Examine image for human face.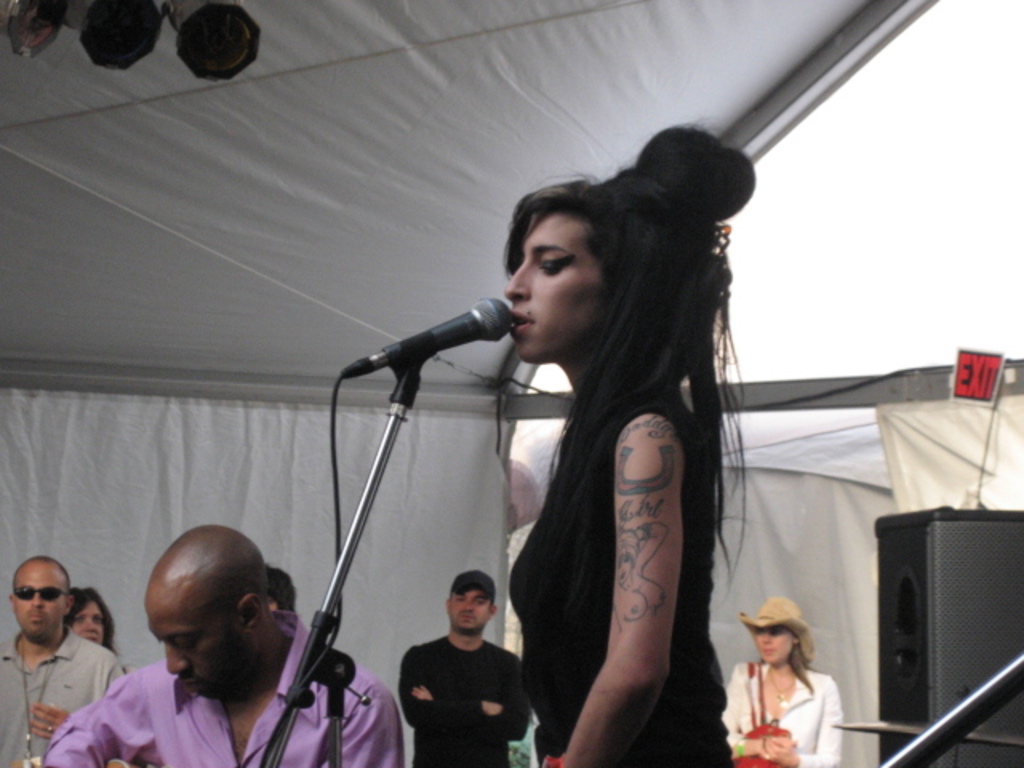
Examination result: x1=758 y1=626 x2=795 y2=667.
